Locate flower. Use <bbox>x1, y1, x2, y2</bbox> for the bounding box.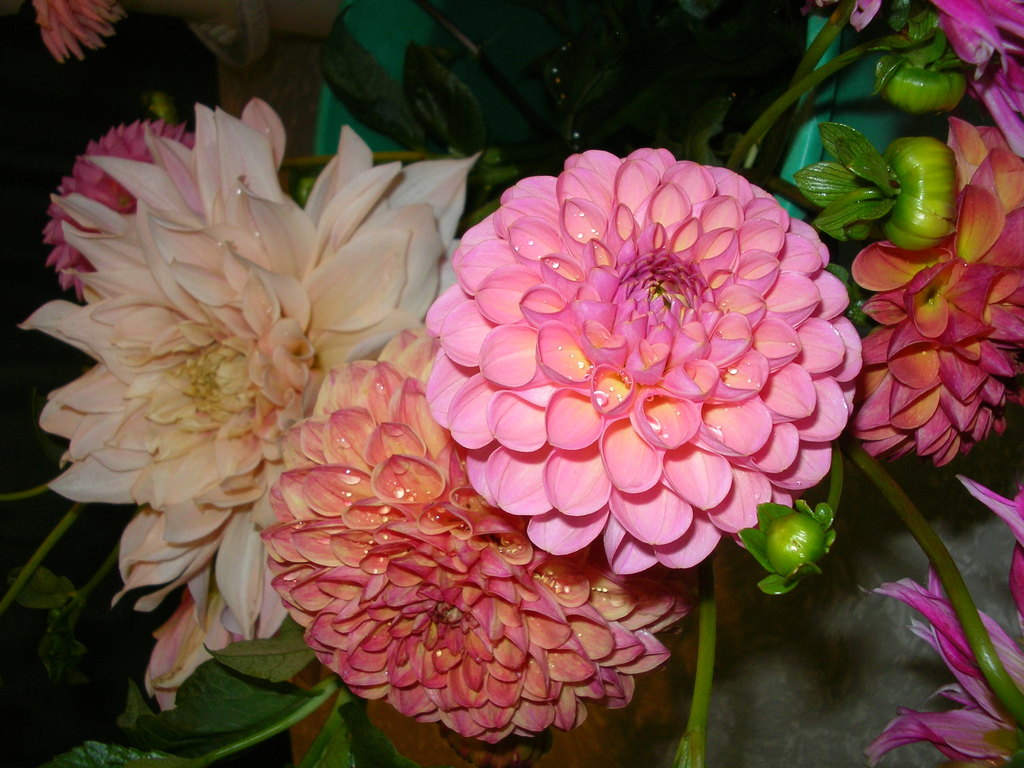
<bbox>36, 0, 124, 61</bbox>.
